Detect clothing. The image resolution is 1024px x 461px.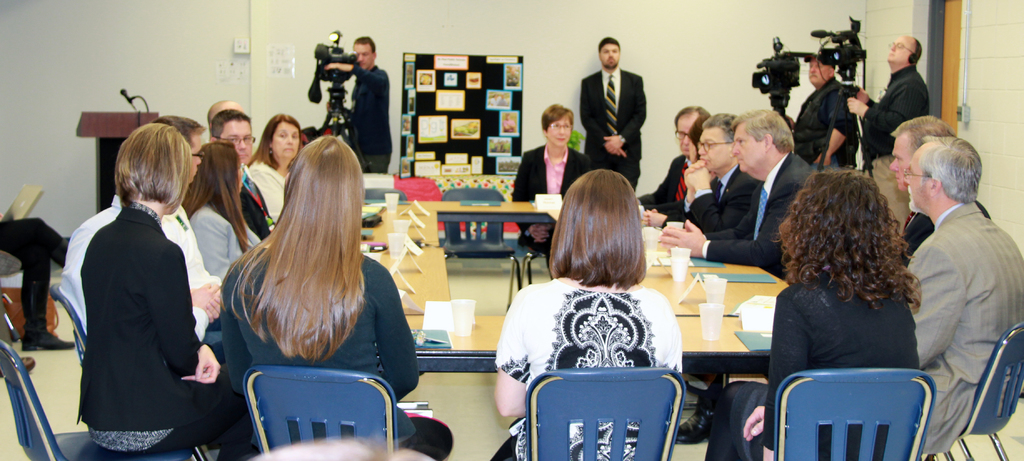
<region>225, 241, 421, 448</region>.
